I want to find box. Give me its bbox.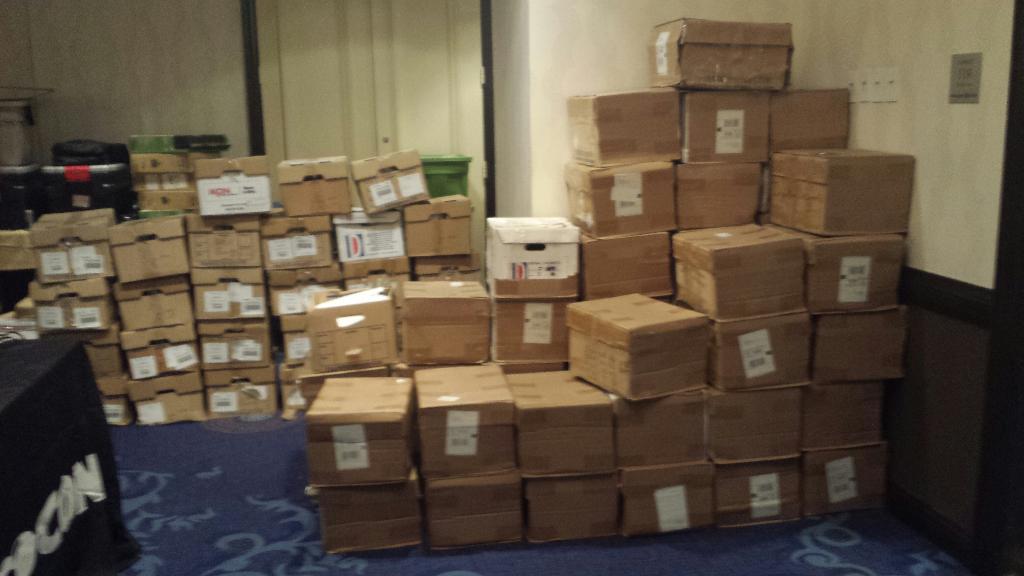
detection(811, 228, 902, 319).
